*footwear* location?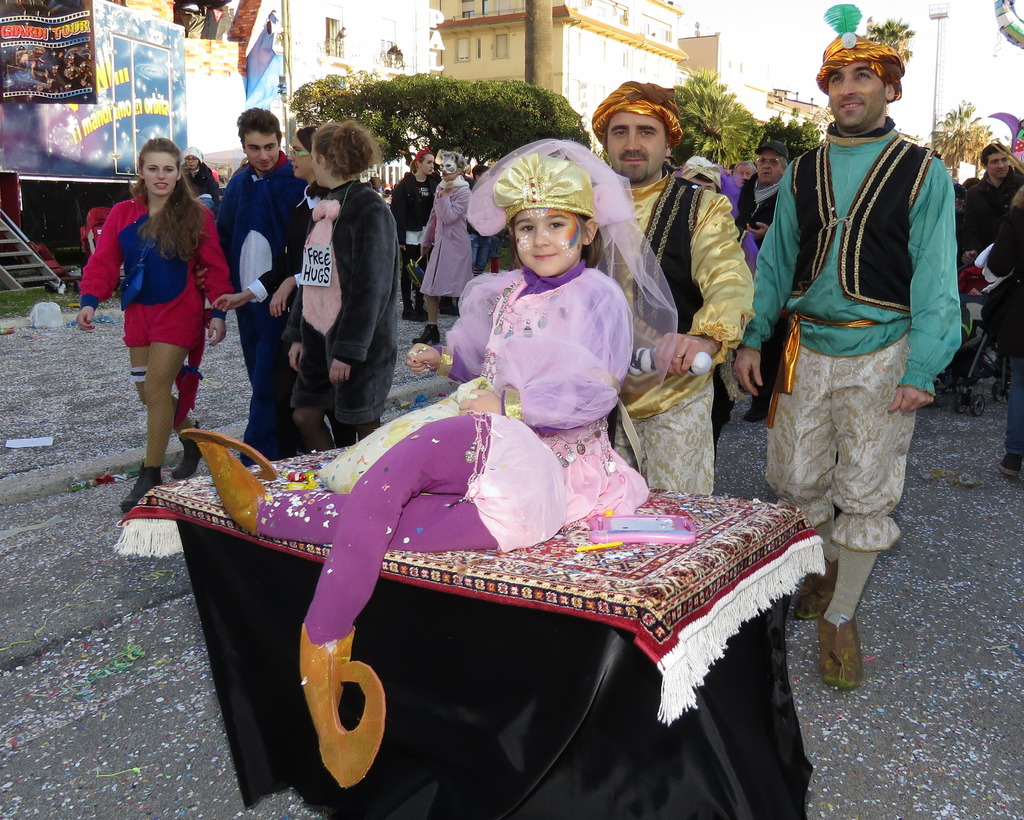
998, 448, 1022, 475
